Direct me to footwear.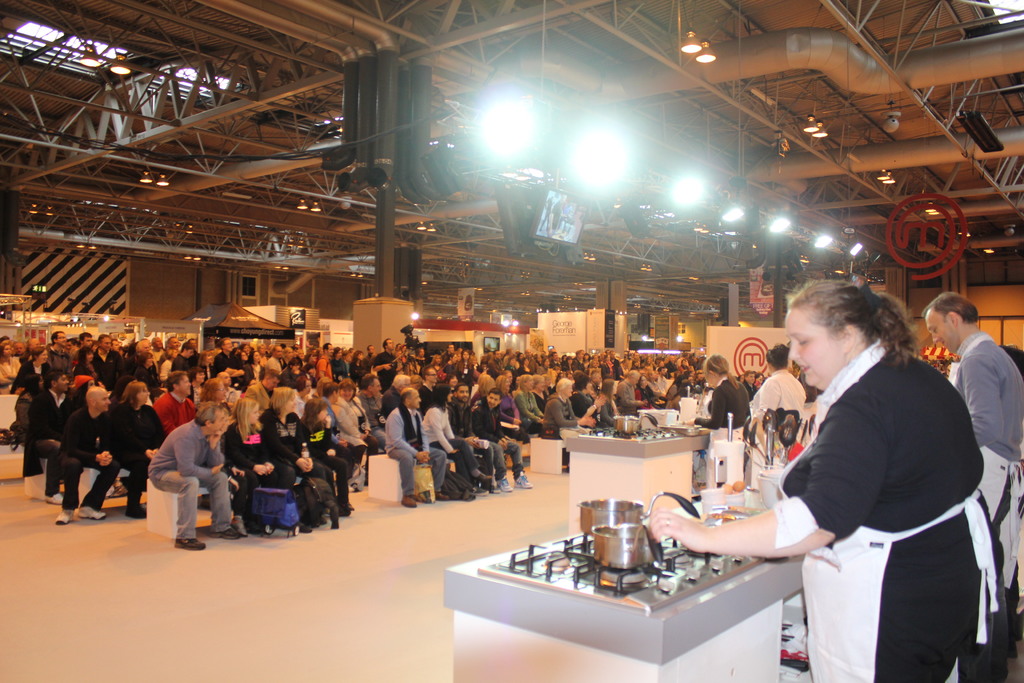
Direction: left=474, top=486, right=486, bottom=495.
